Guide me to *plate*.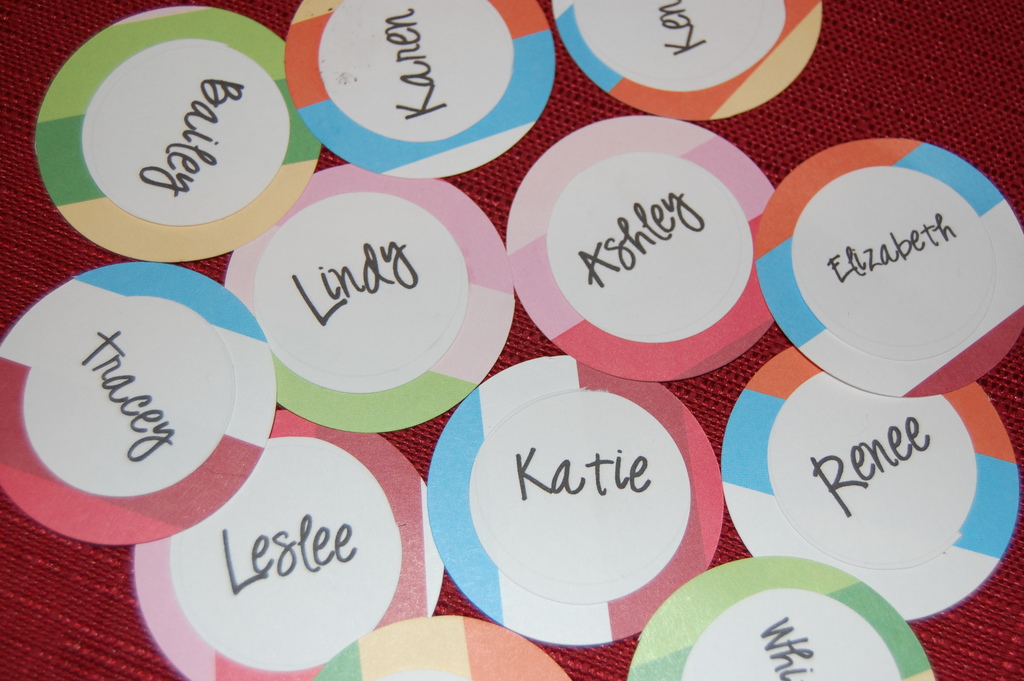
Guidance: bbox=(275, 0, 552, 175).
